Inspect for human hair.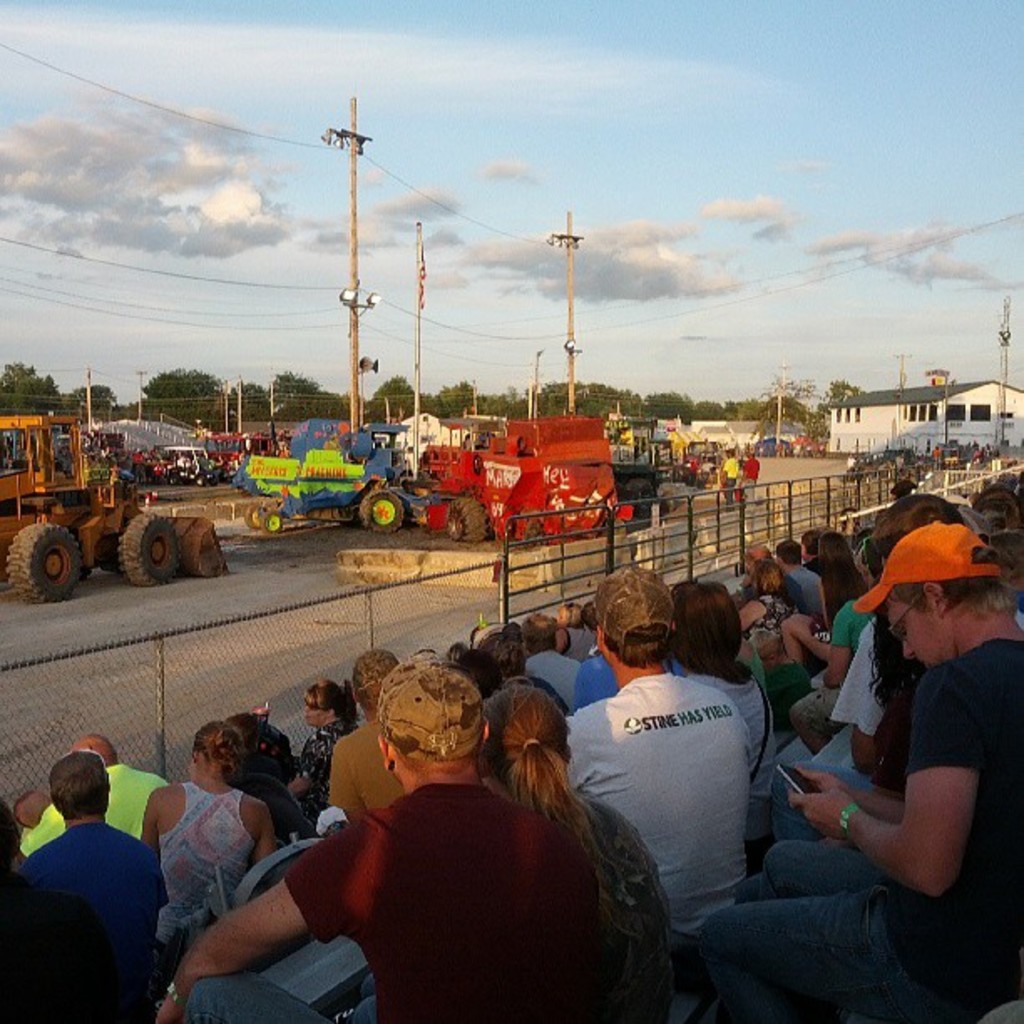
Inspection: 192 716 249 776.
